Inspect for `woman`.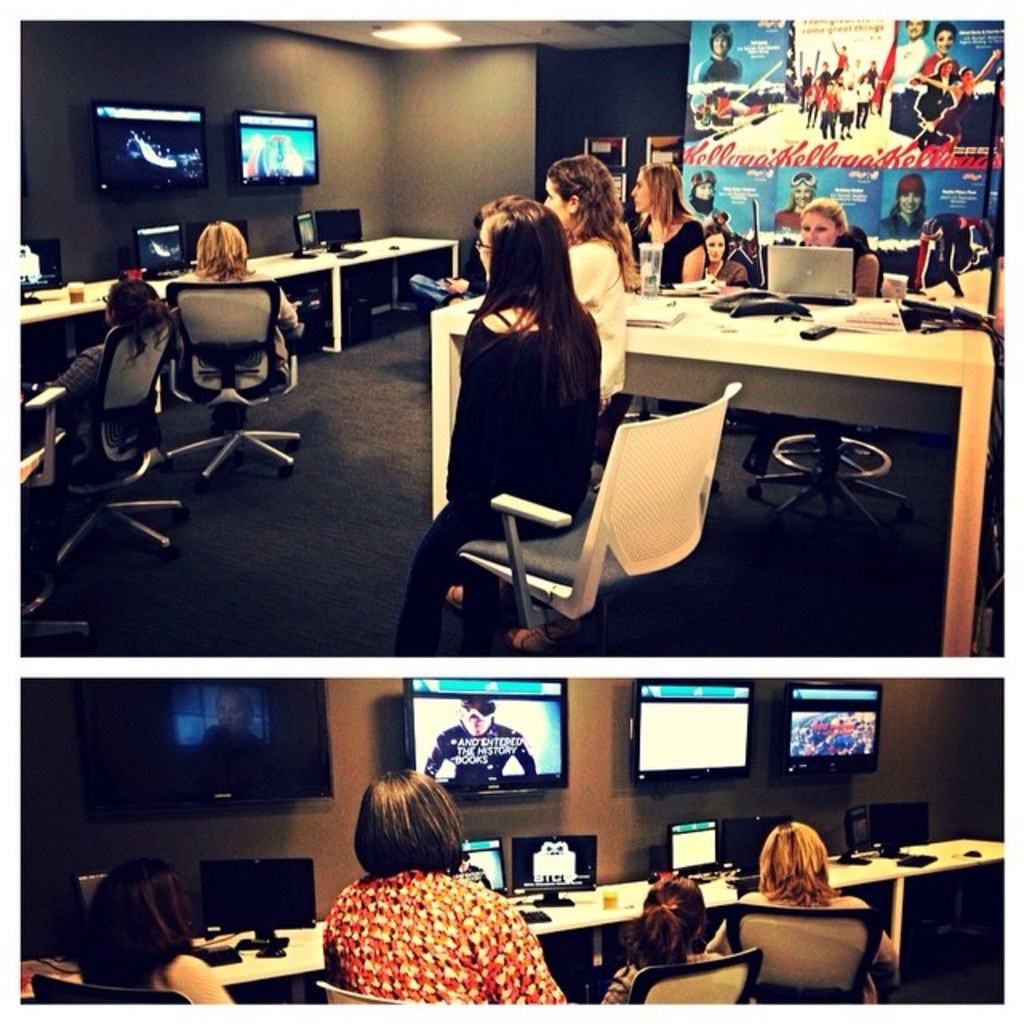
Inspection: 597, 869, 722, 1005.
